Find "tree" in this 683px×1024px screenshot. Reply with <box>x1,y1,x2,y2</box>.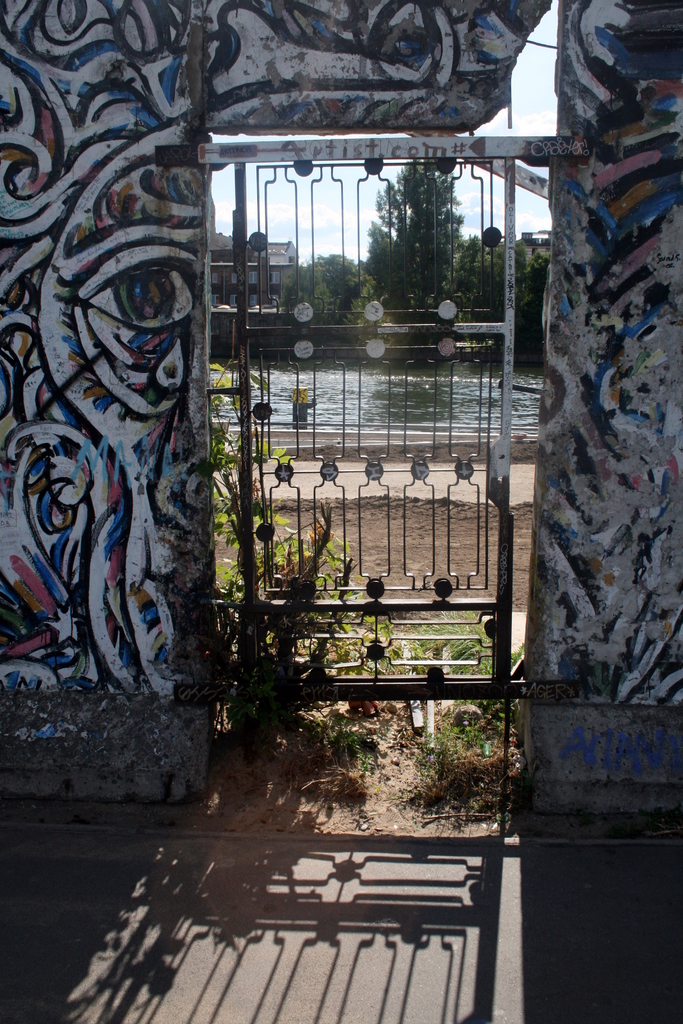
<box>354,145,488,307</box>.
